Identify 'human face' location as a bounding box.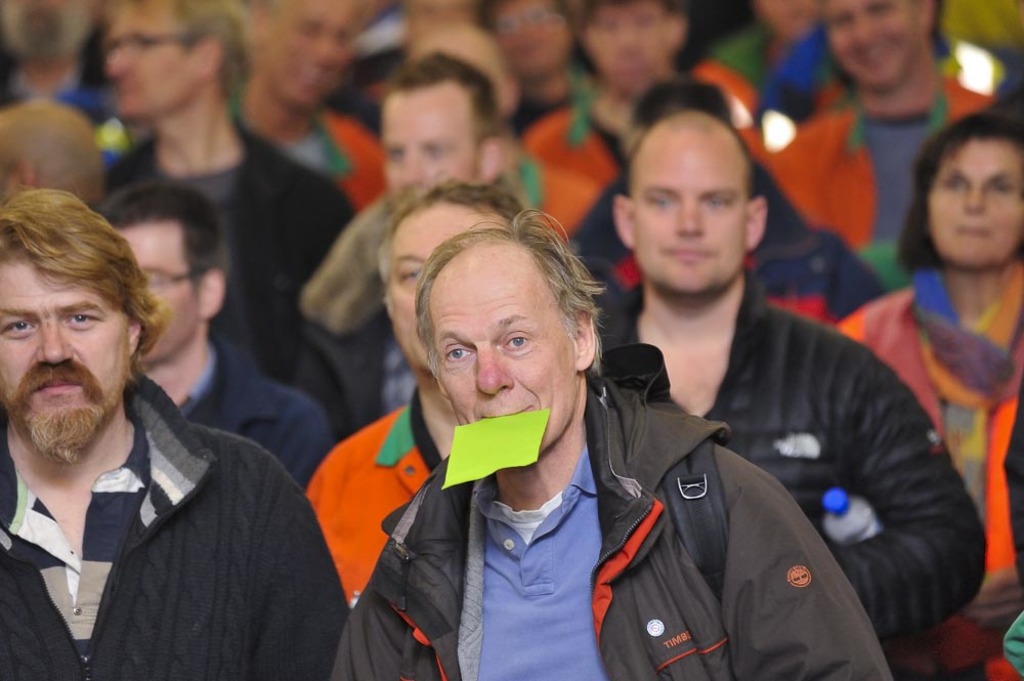
584 4 664 92.
